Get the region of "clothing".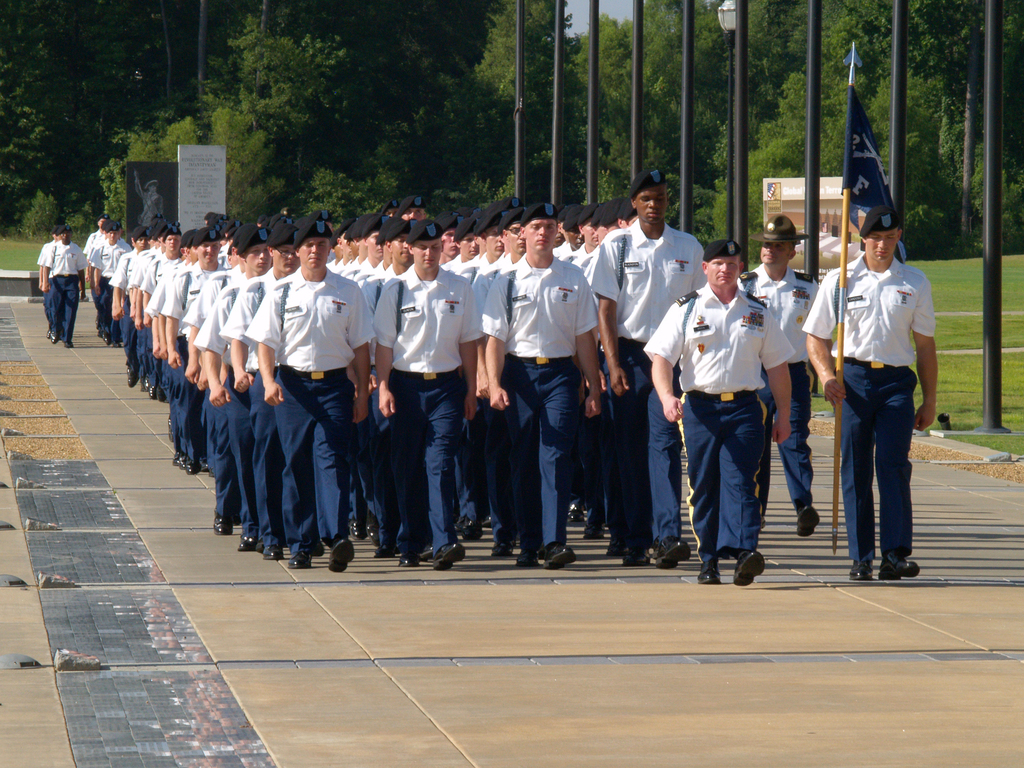
<region>368, 266, 484, 557</region>.
